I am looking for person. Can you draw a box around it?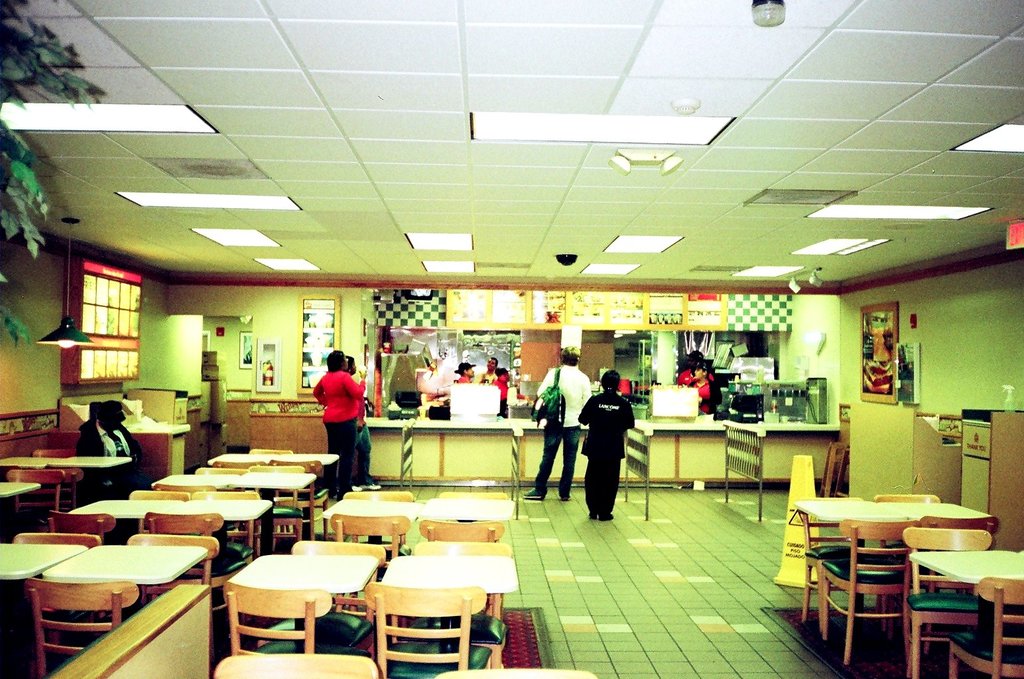
Sure, the bounding box is (688, 360, 722, 415).
